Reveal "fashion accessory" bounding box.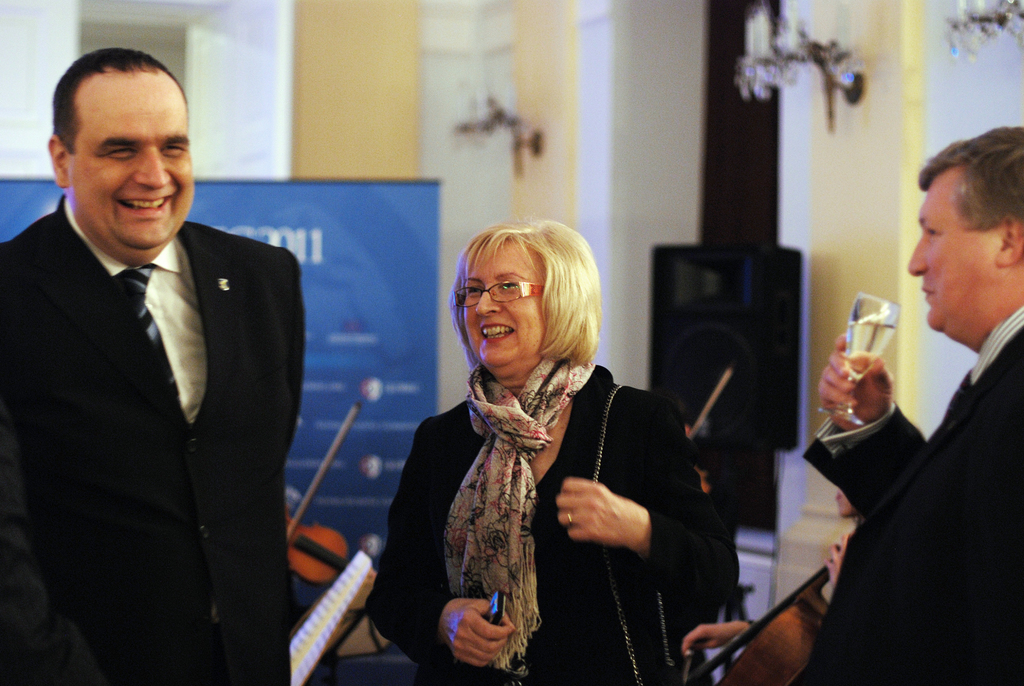
Revealed: {"left": 592, "top": 384, "right": 710, "bottom": 685}.
